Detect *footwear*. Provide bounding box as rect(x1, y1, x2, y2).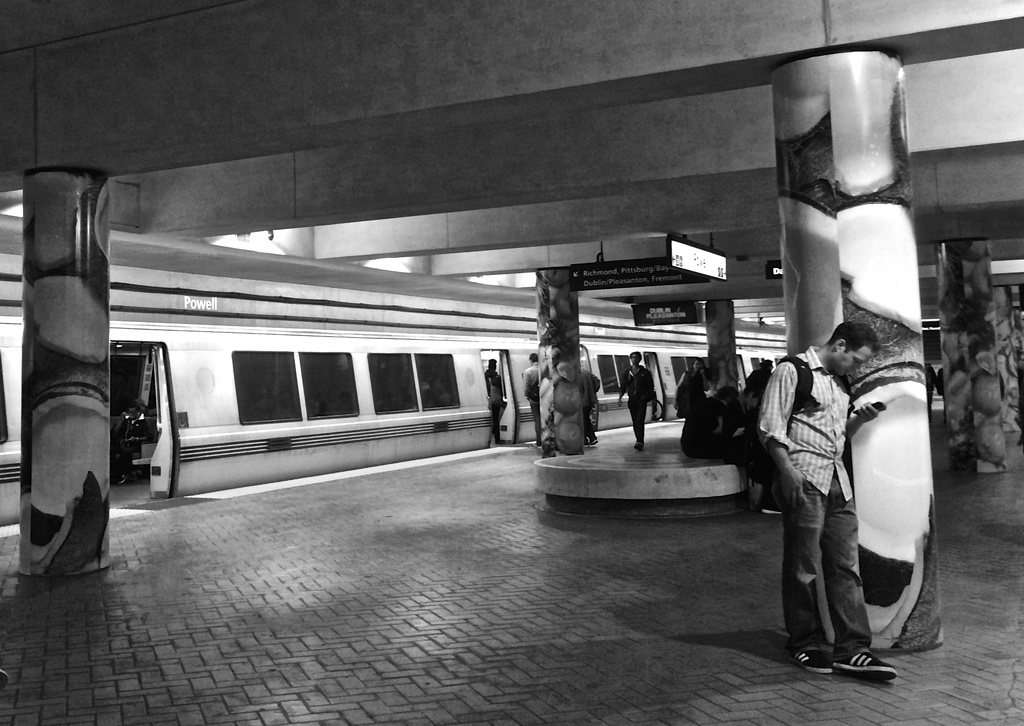
rect(828, 647, 897, 680).
